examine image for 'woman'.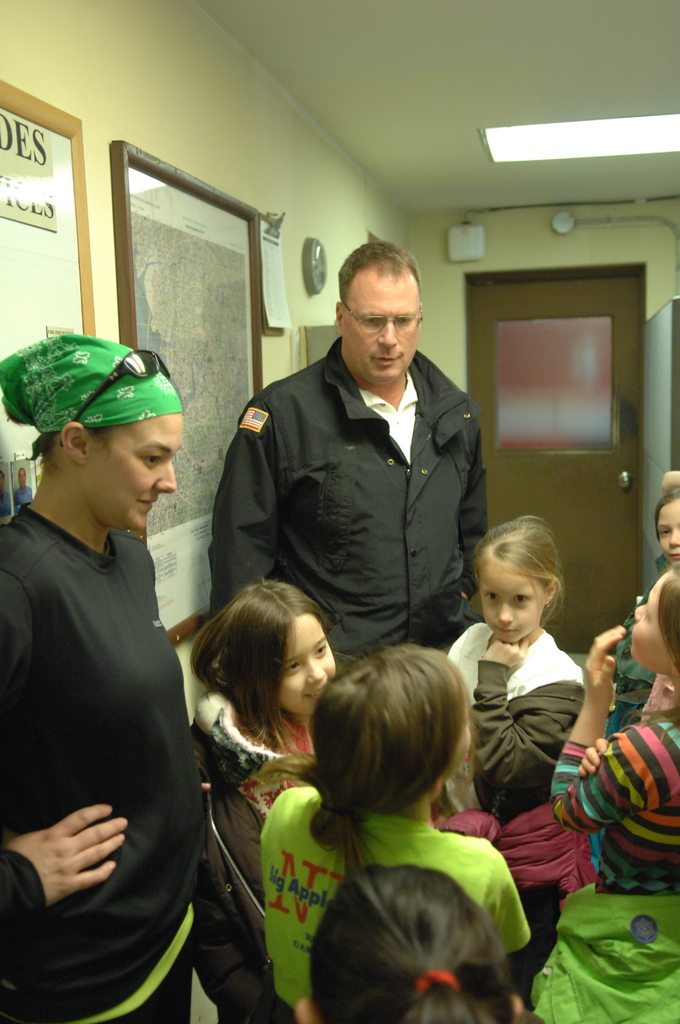
Examination result: 253:654:552:1016.
